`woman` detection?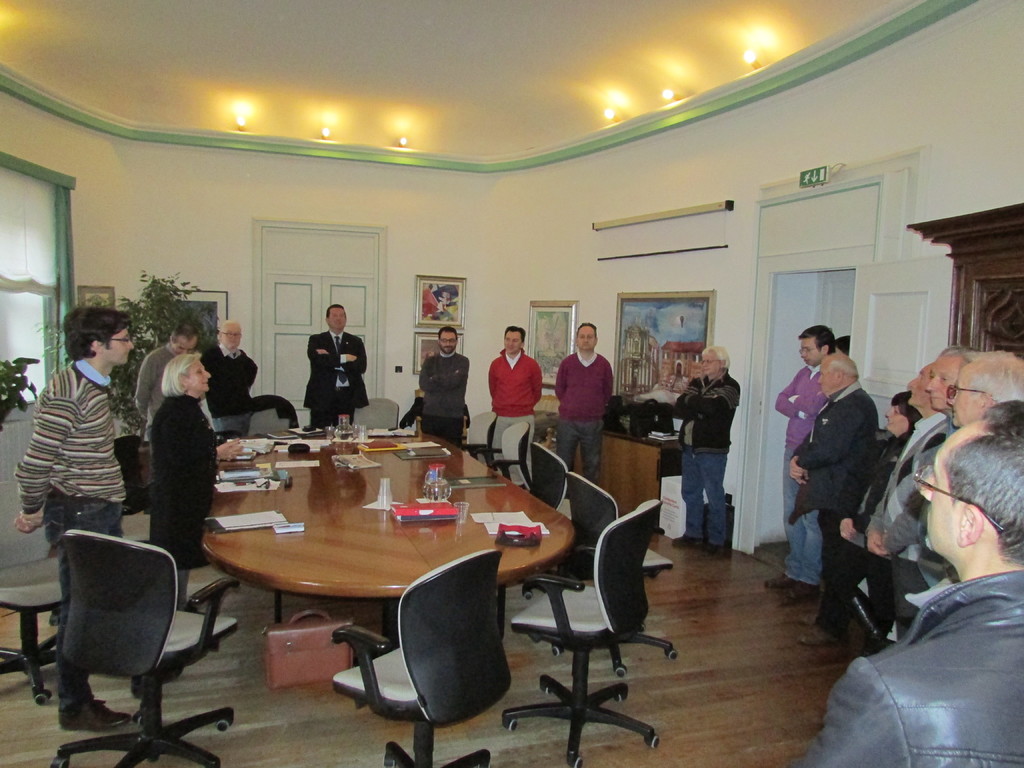
box=[671, 346, 740, 558]
